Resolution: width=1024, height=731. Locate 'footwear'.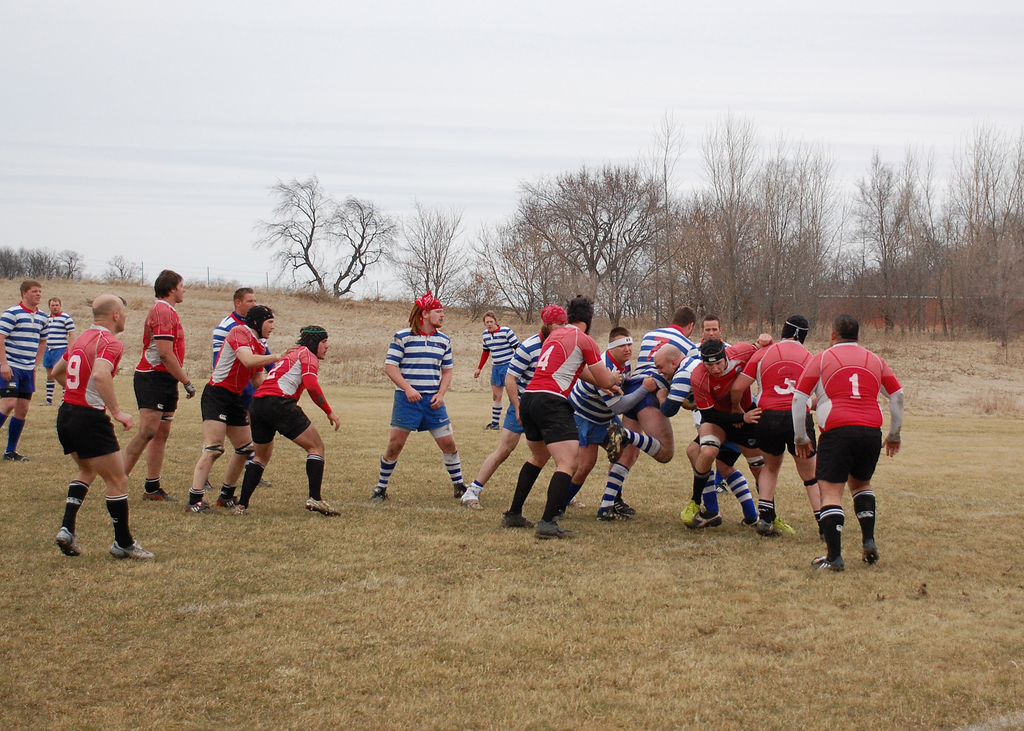
[499, 512, 534, 531].
